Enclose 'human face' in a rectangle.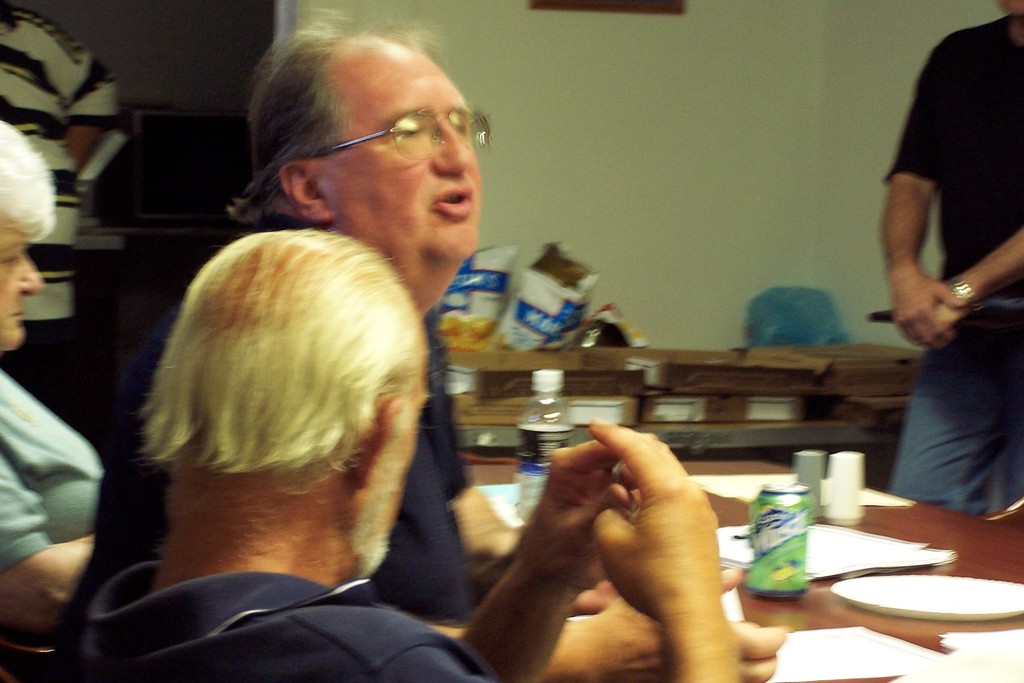
324, 47, 479, 281.
